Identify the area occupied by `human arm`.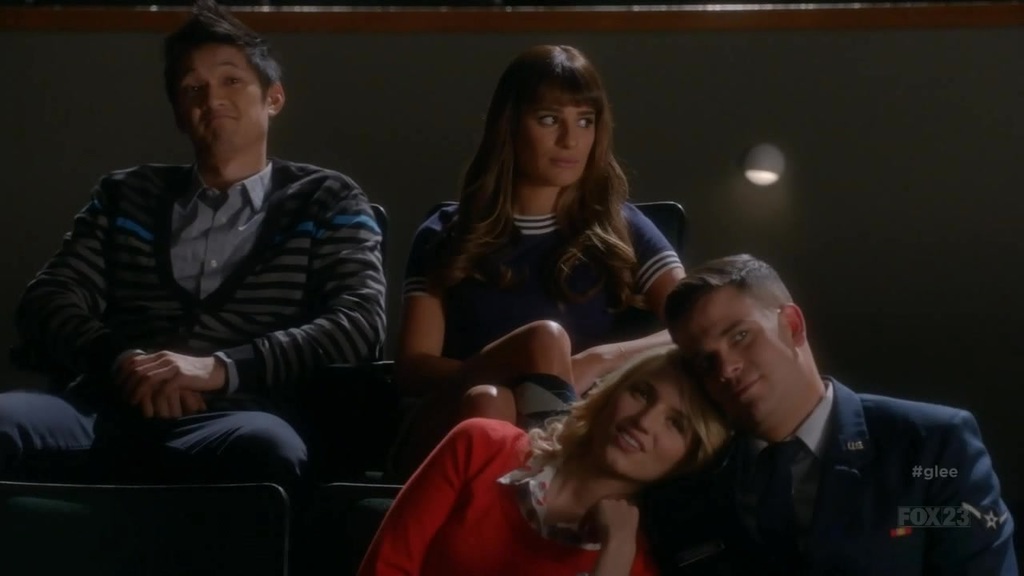
Area: 402:274:454:388.
